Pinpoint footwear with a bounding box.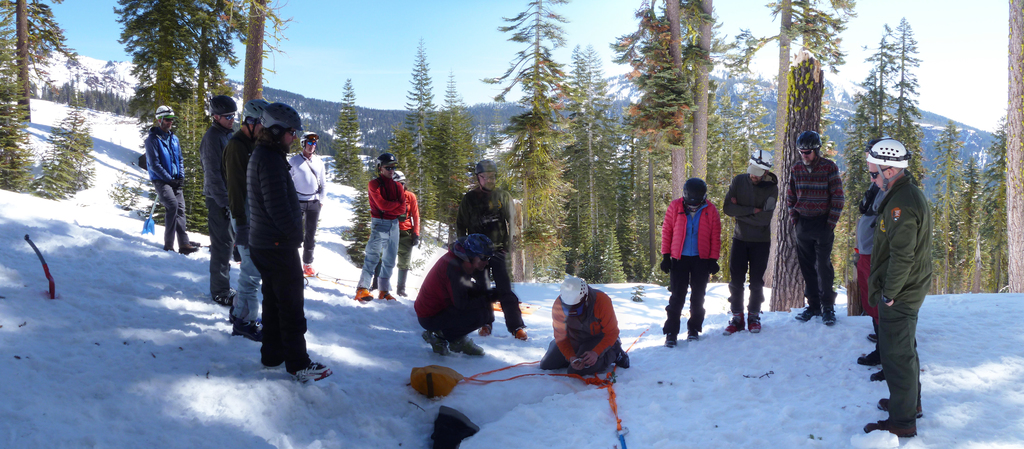
<box>687,327,701,343</box>.
